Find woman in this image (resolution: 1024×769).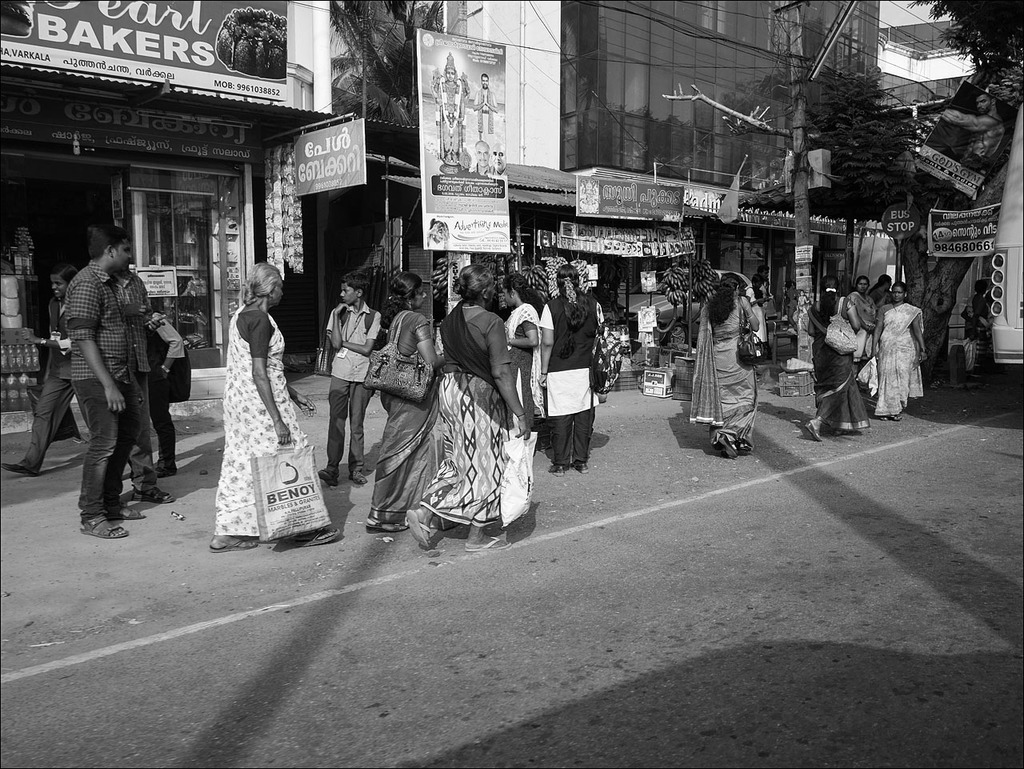
rect(874, 282, 926, 422).
